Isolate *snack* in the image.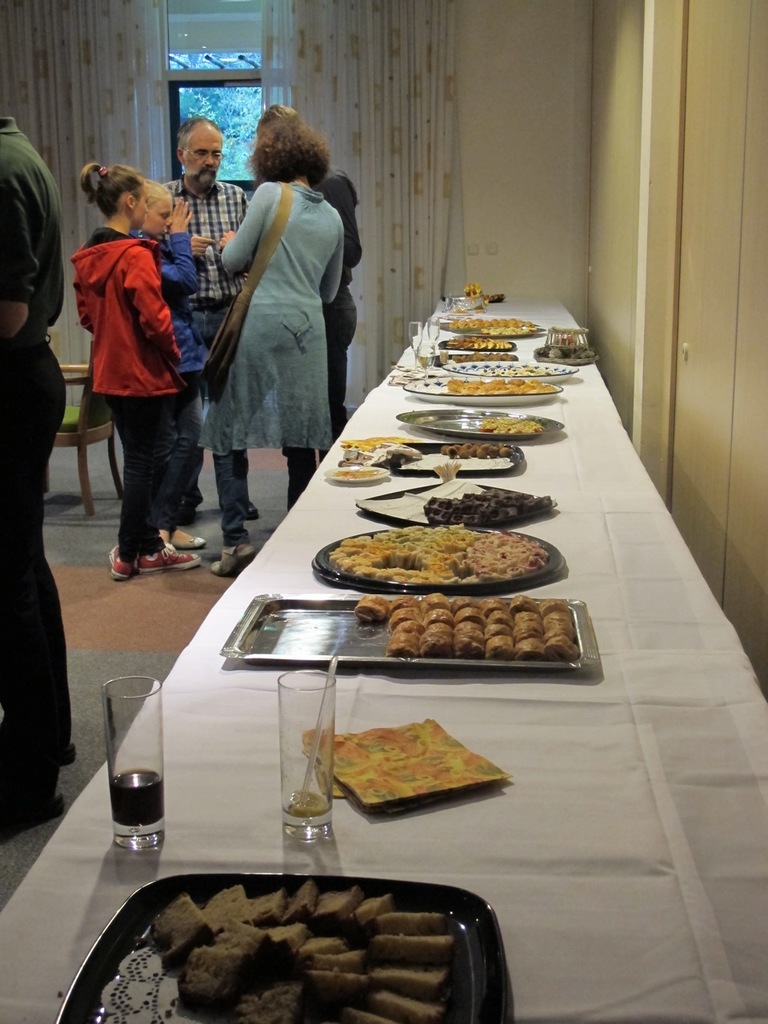
Isolated region: Rect(481, 612, 510, 626).
